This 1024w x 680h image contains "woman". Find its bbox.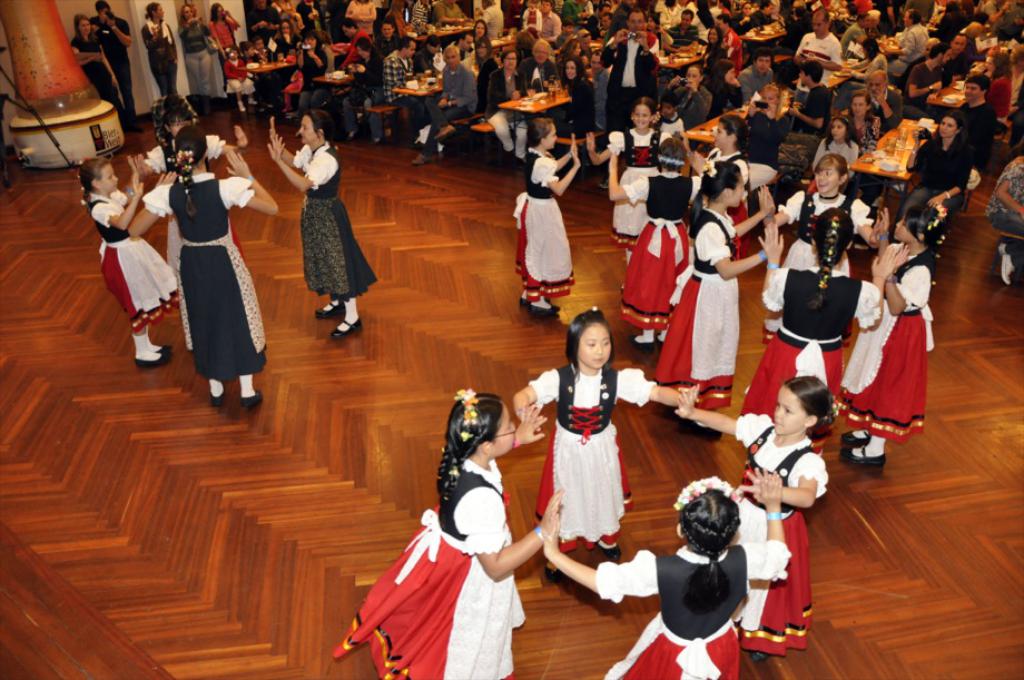
rect(701, 27, 731, 85).
